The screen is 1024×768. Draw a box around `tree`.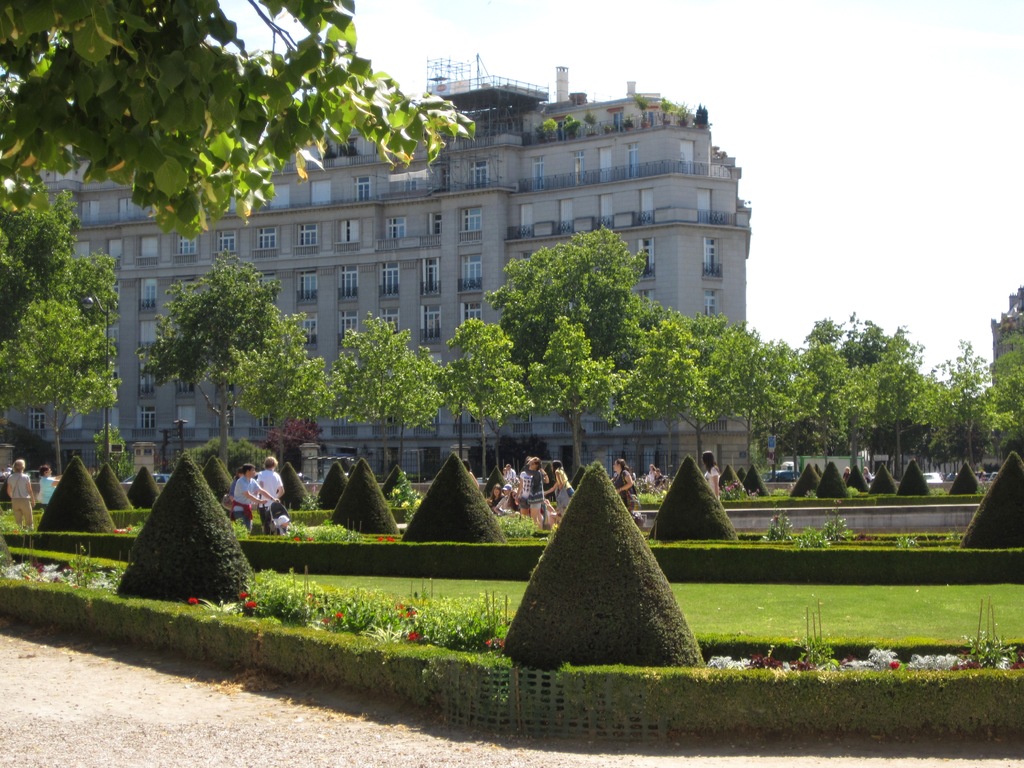
<bbox>320, 314, 444, 479</bbox>.
